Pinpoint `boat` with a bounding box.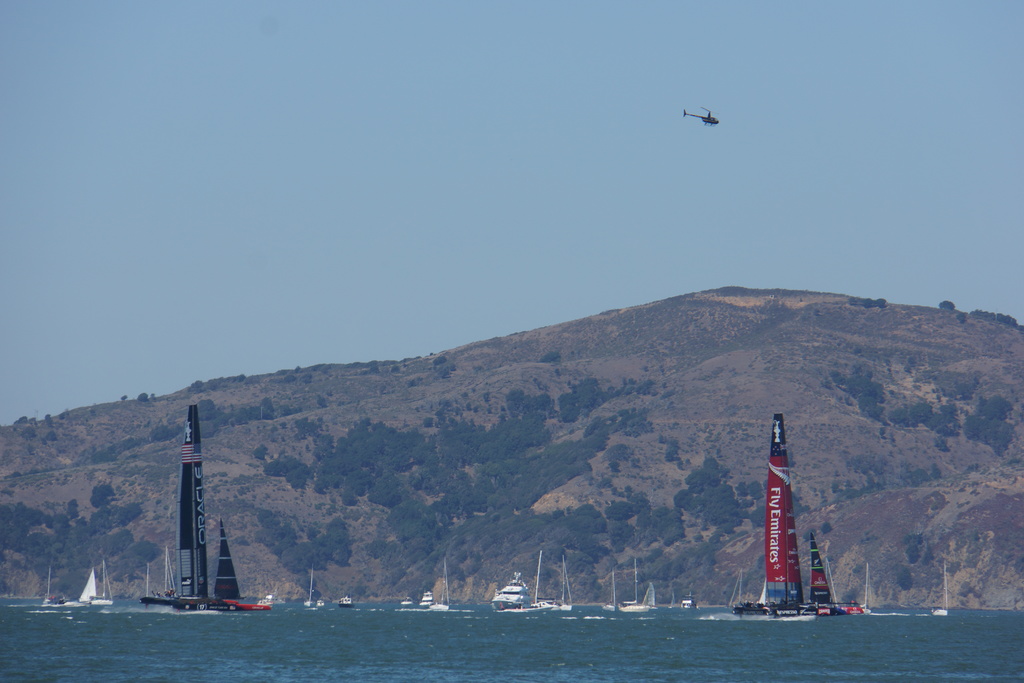
bbox(489, 569, 538, 611).
